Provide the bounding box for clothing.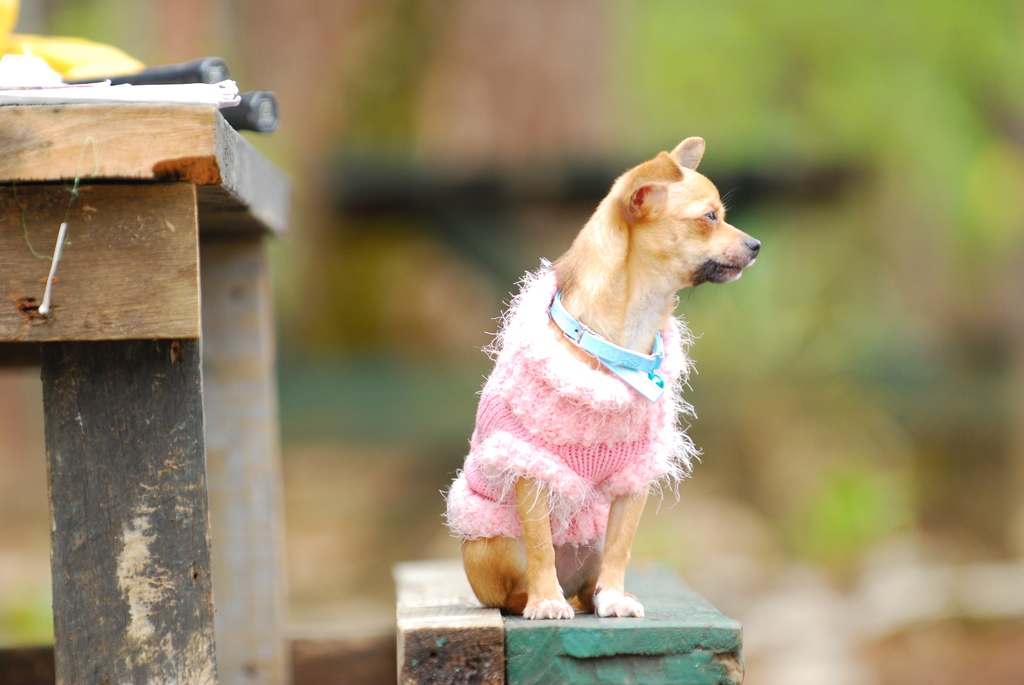
445, 258, 696, 553.
